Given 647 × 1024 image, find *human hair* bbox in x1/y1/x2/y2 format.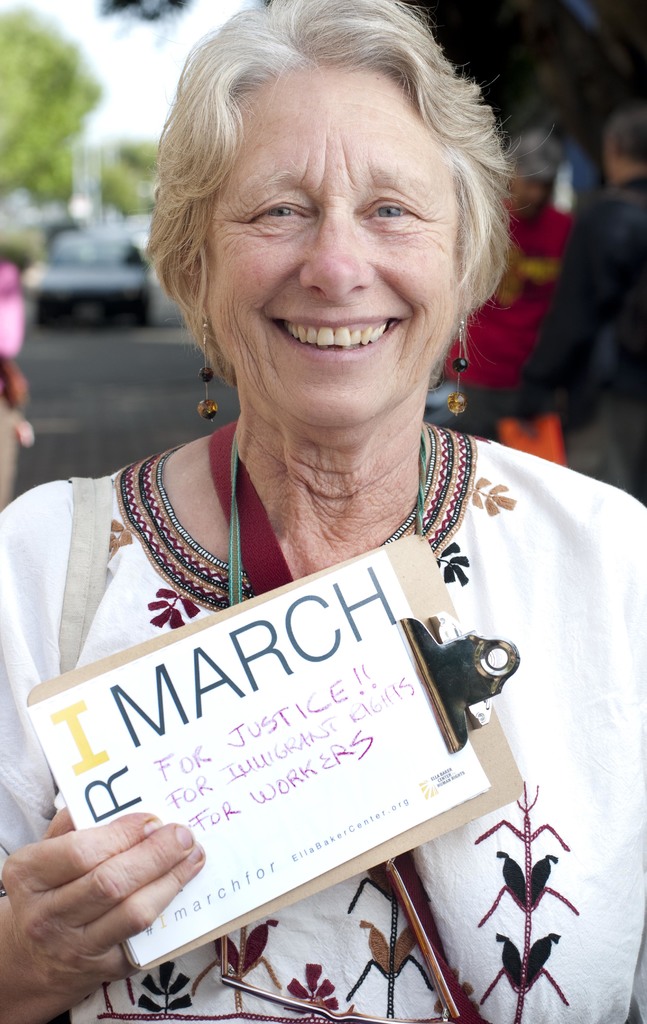
139/3/522/384.
